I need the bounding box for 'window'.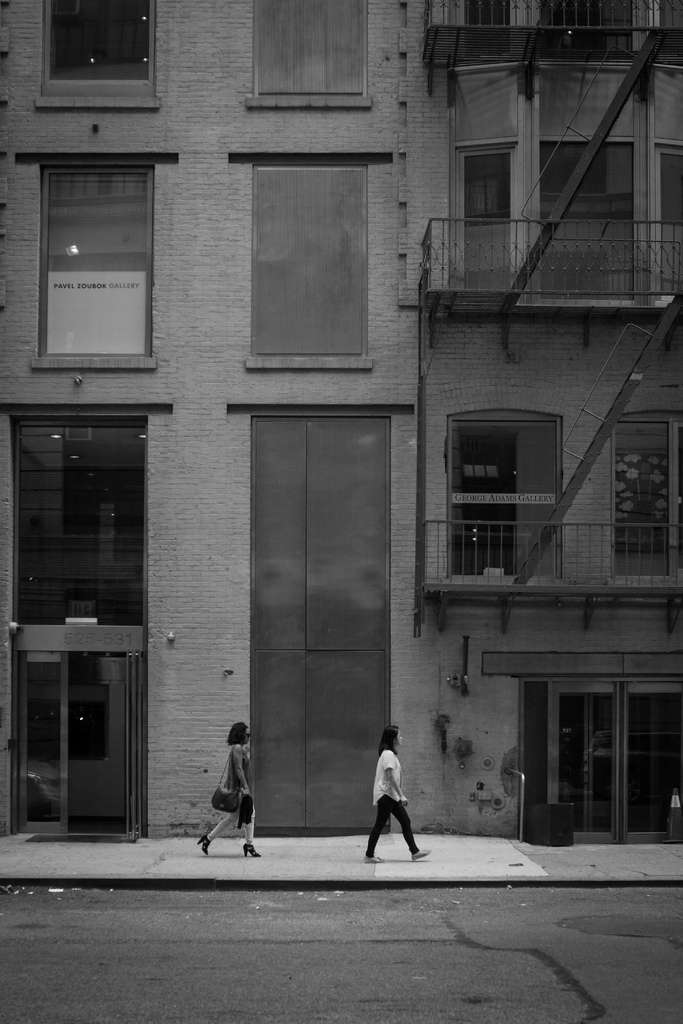
Here it is: BBox(236, 152, 380, 364).
